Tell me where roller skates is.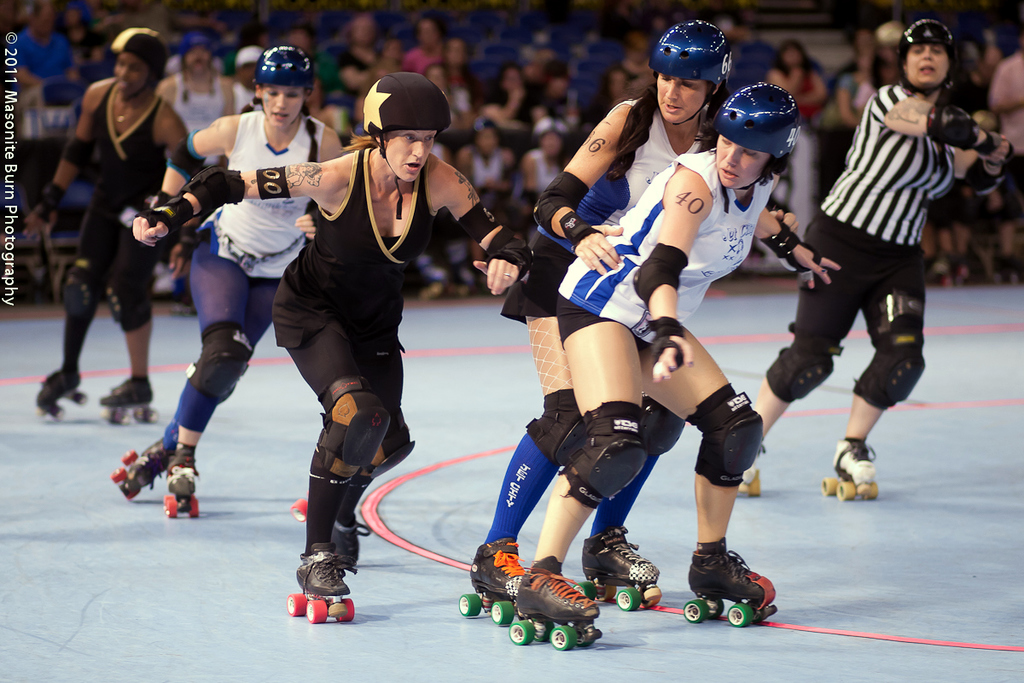
roller skates is at Rect(99, 372, 158, 428).
